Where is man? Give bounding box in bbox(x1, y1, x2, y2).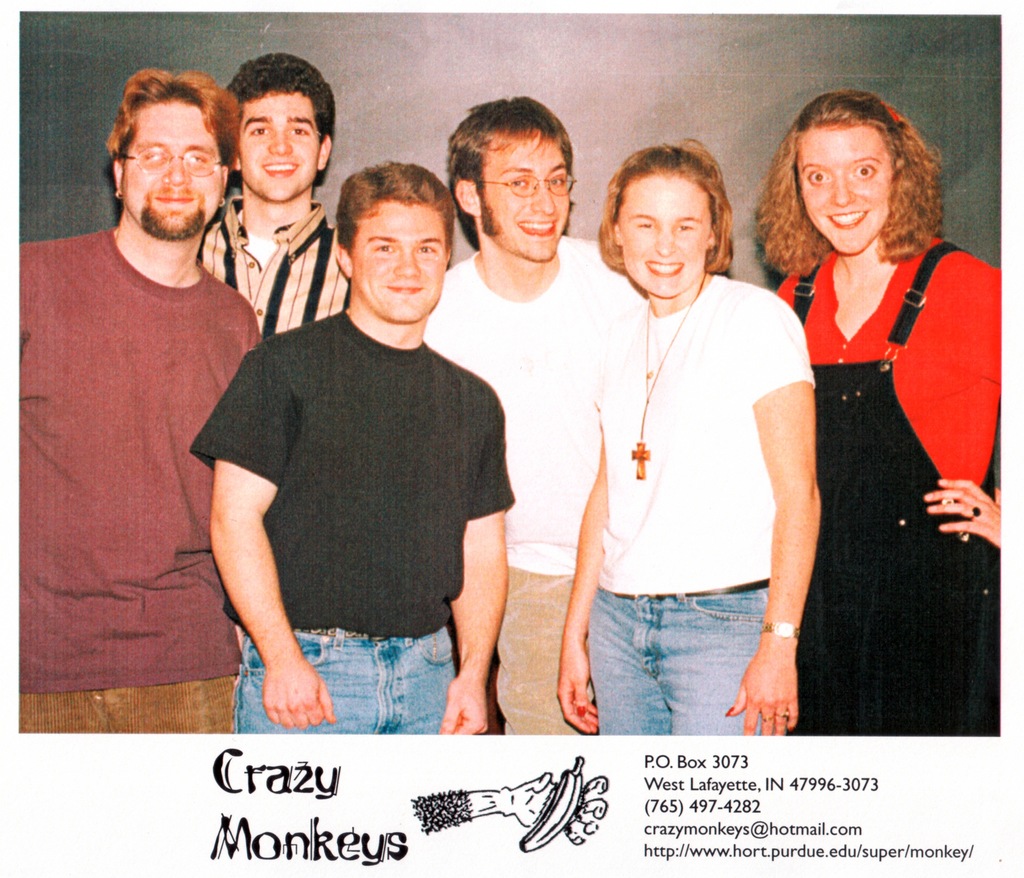
bbox(193, 45, 359, 341).
